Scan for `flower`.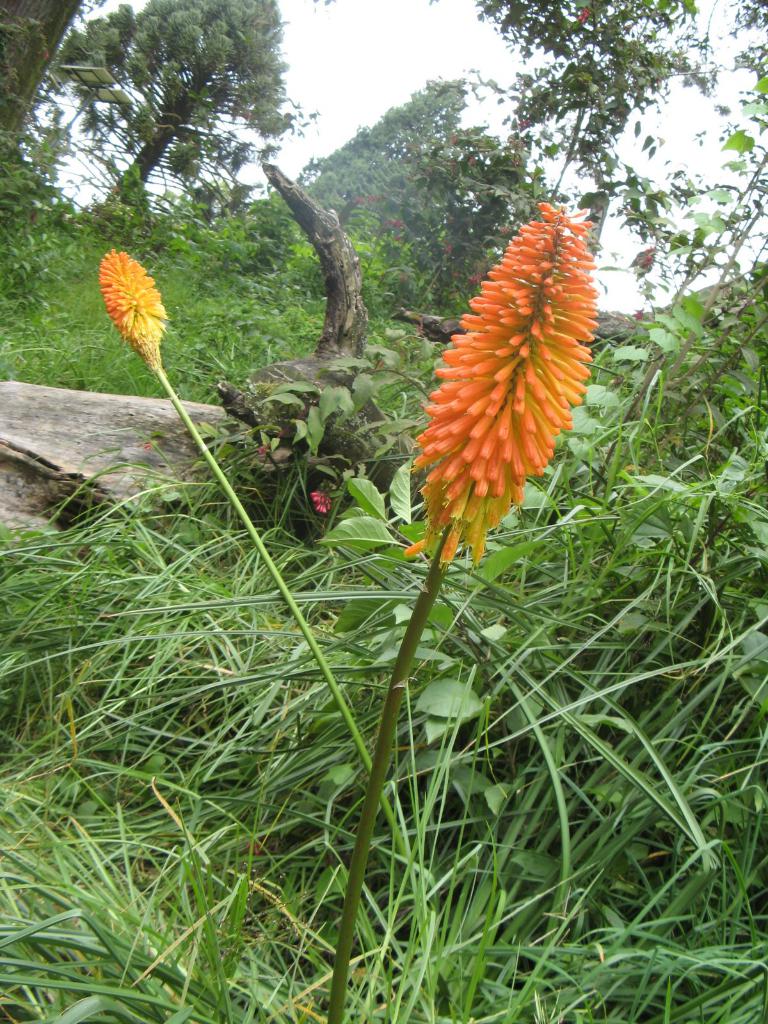
Scan result: BBox(397, 205, 620, 542).
